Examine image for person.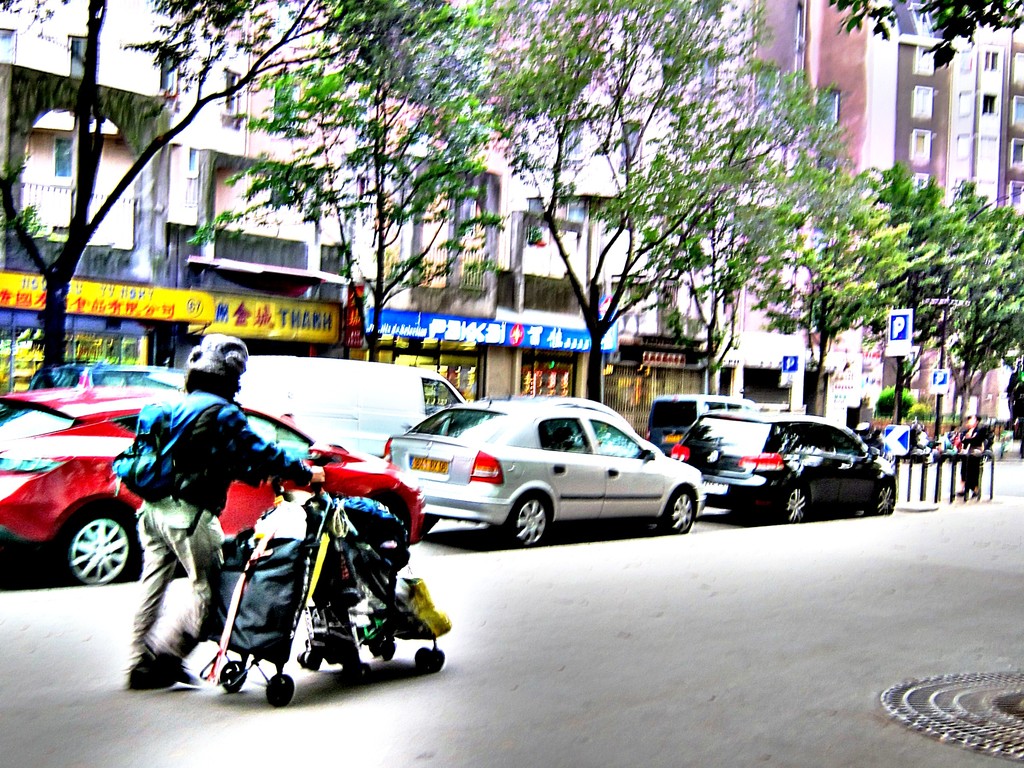
Examination result: region(957, 420, 985, 497).
